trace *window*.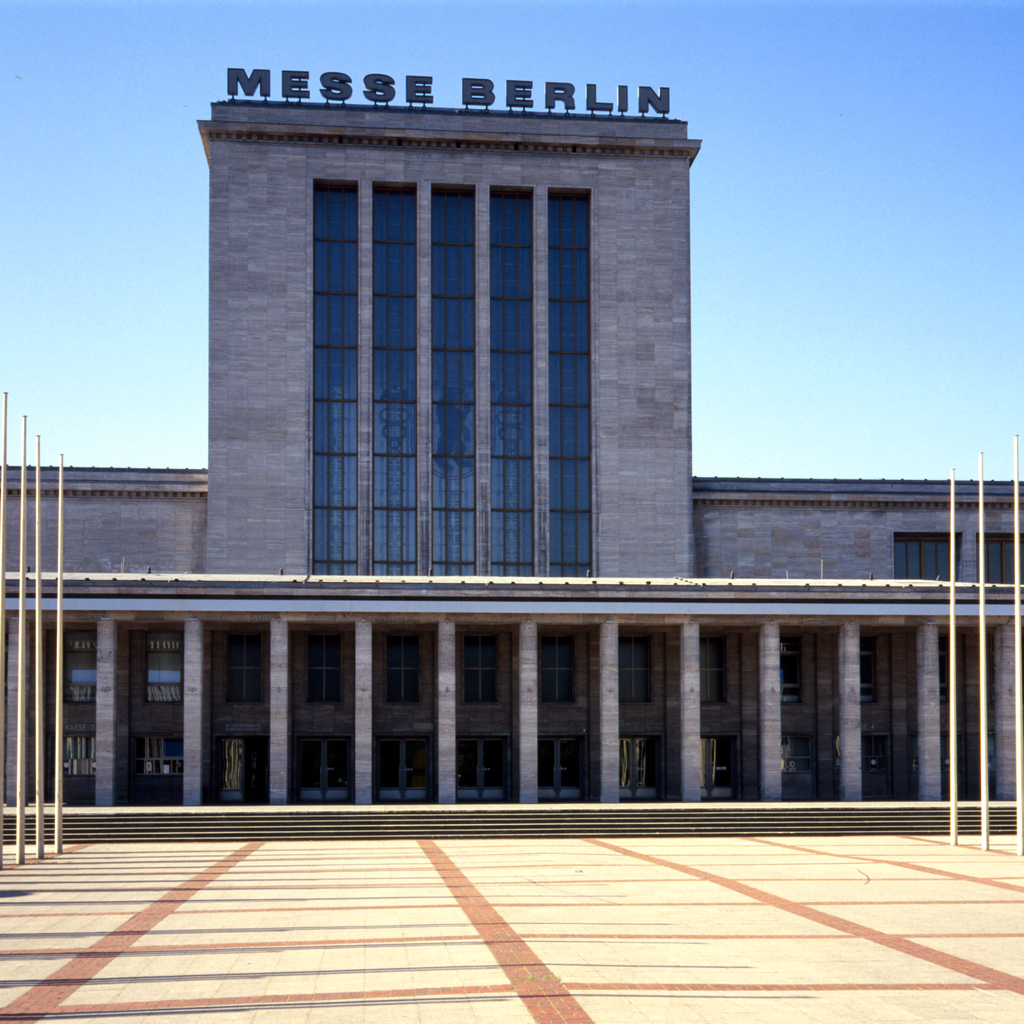
Traced to bbox=[617, 634, 654, 703].
